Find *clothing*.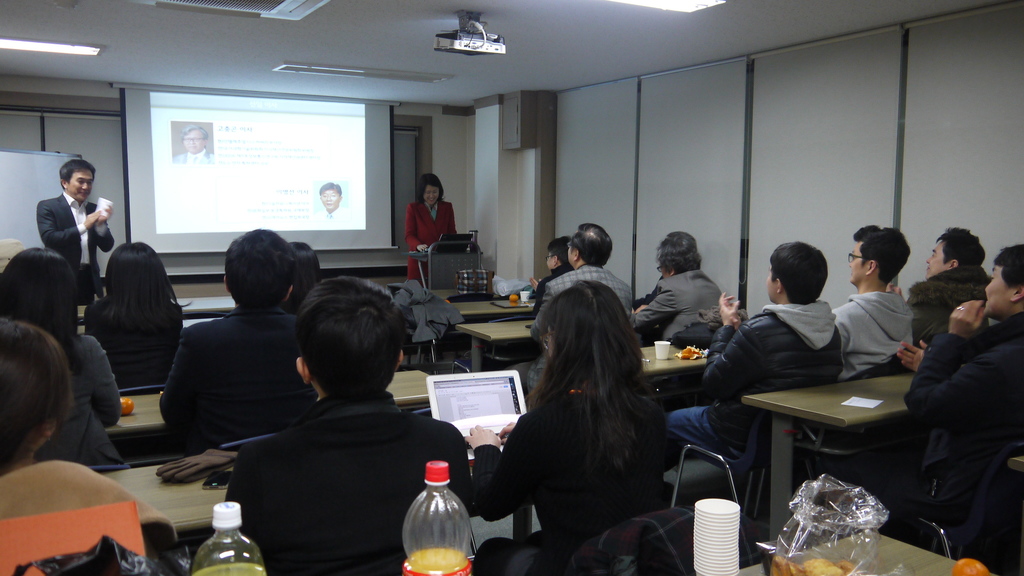
{"left": 817, "top": 312, "right": 1023, "bottom": 538}.
